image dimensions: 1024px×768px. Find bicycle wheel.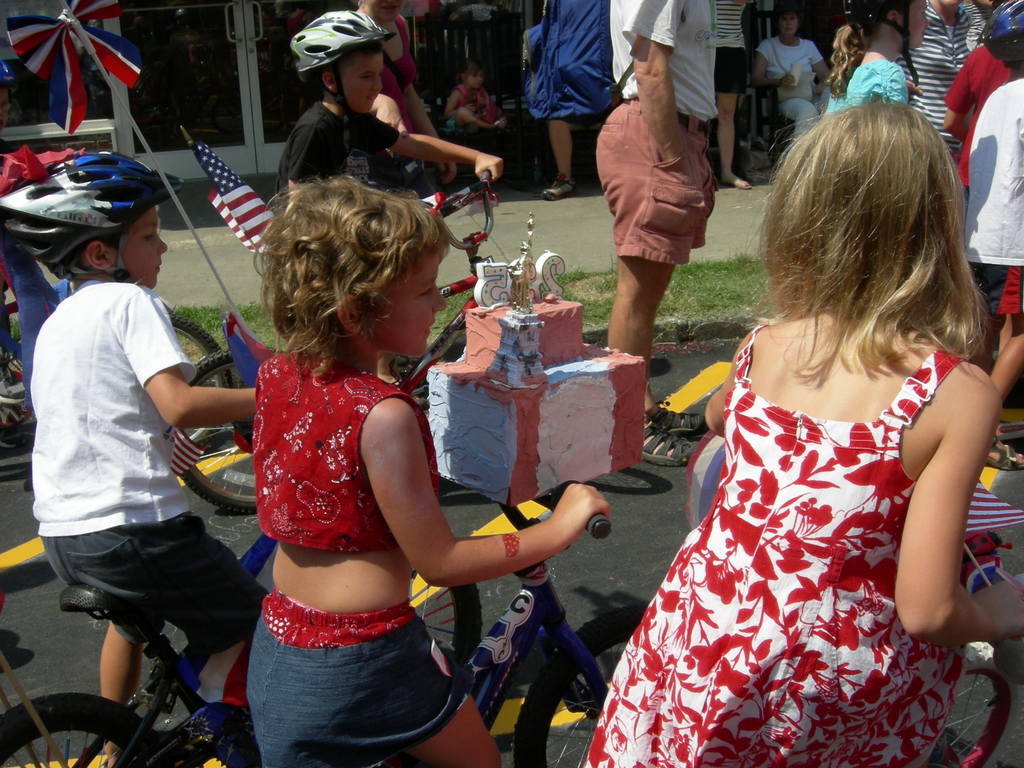
rect(408, 563, 485, 660).
